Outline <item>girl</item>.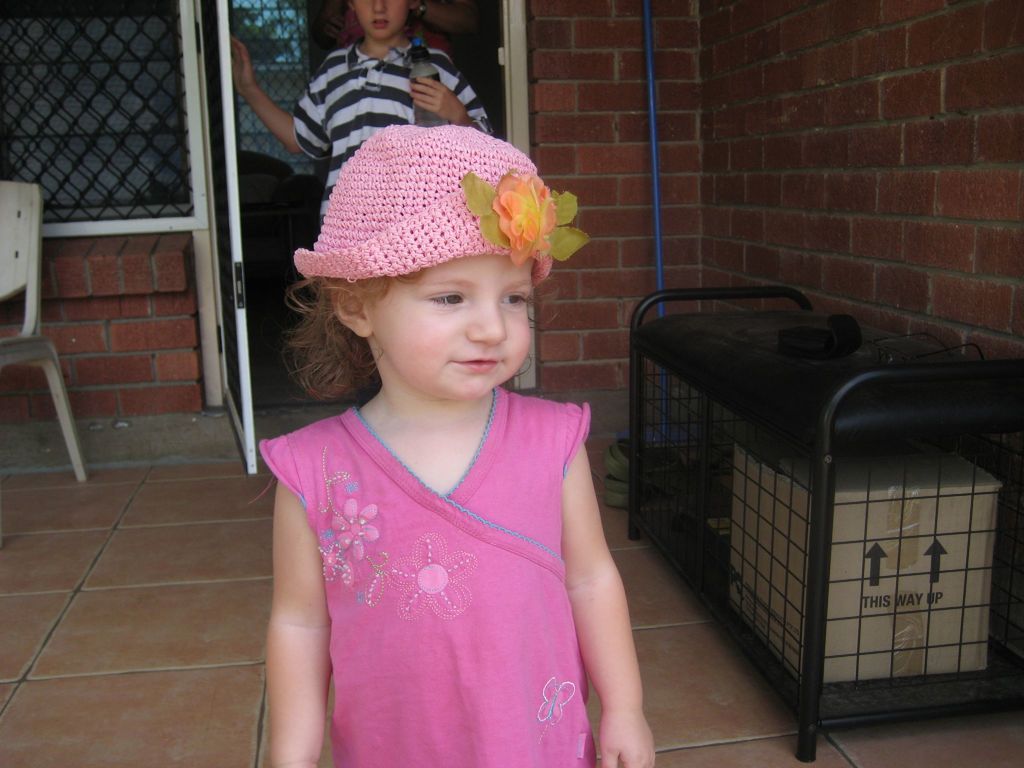
Outline: {"left": 228, "top": 0, "right": 489, "bottom": 228}.
